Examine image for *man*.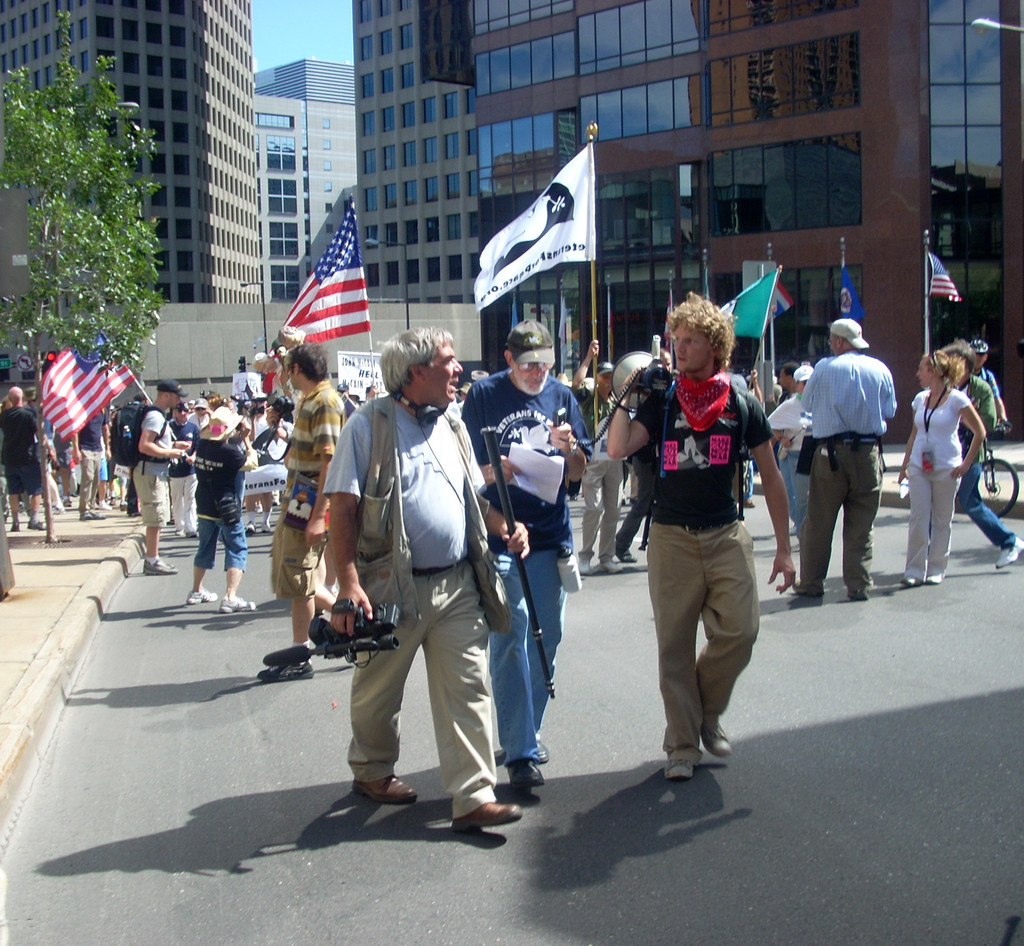
Examination result: [128, 377, 191, 575].
